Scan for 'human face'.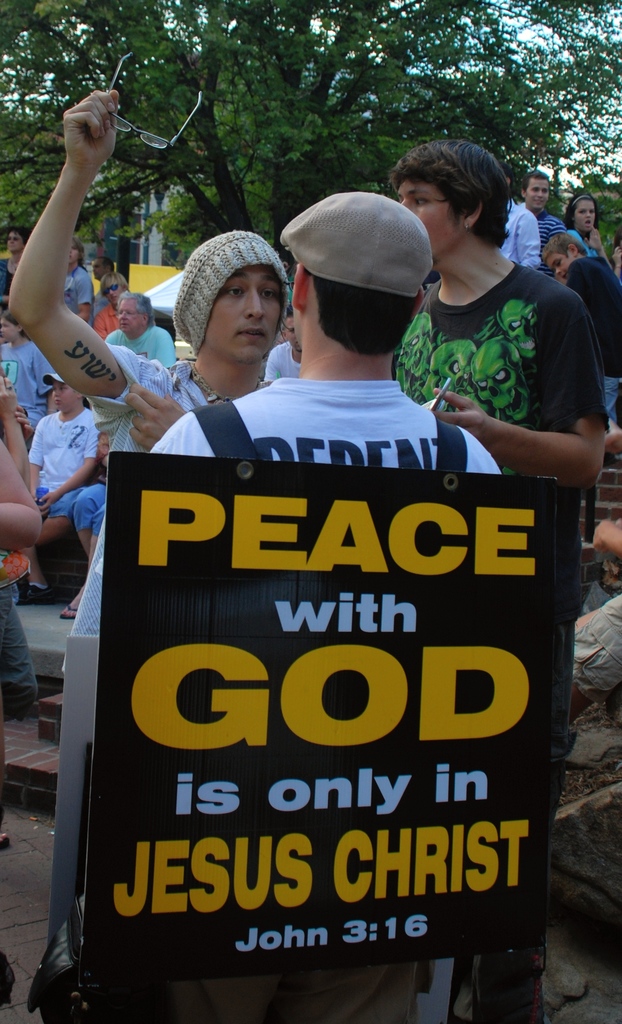
Scan result: [left=105, top=279, right=121, bottom=297].
